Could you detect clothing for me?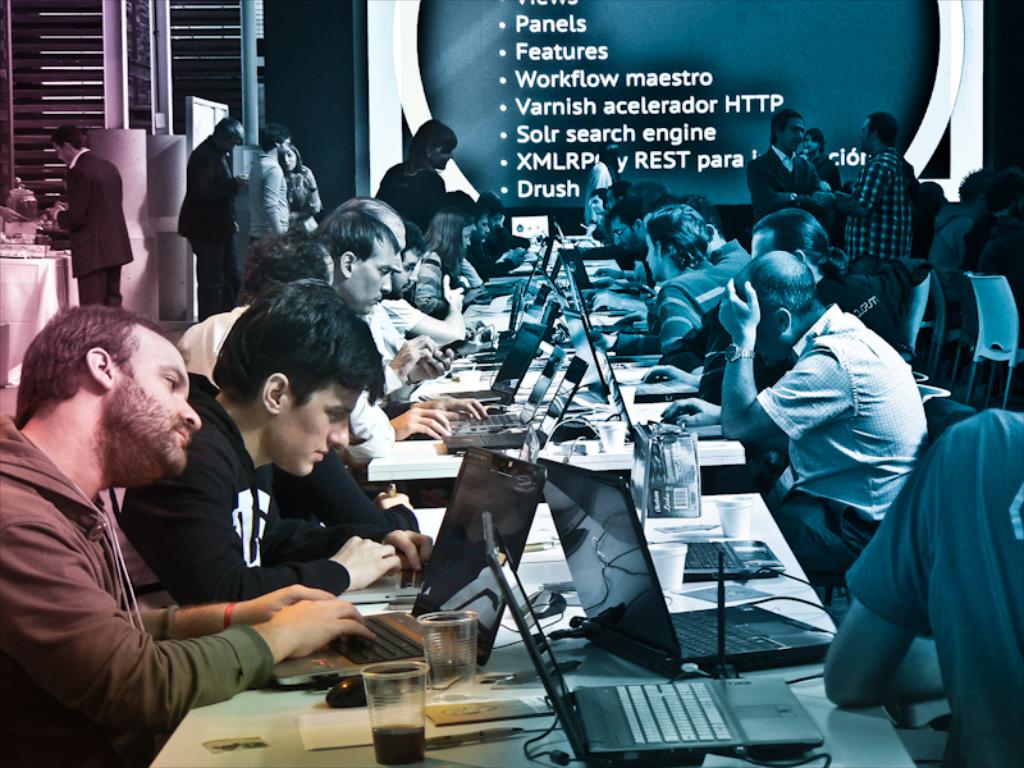
Detection result: bbox(170, 138, 237, 319).
